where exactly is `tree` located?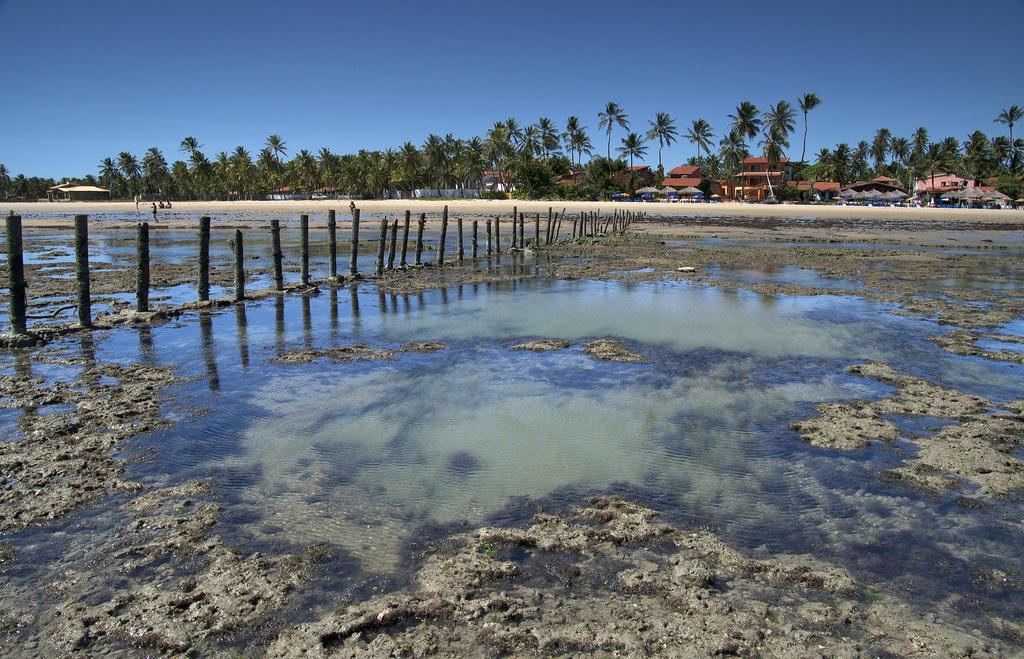
Its bounding box is <bbox>760, 101, 799, 136</bbox>.
